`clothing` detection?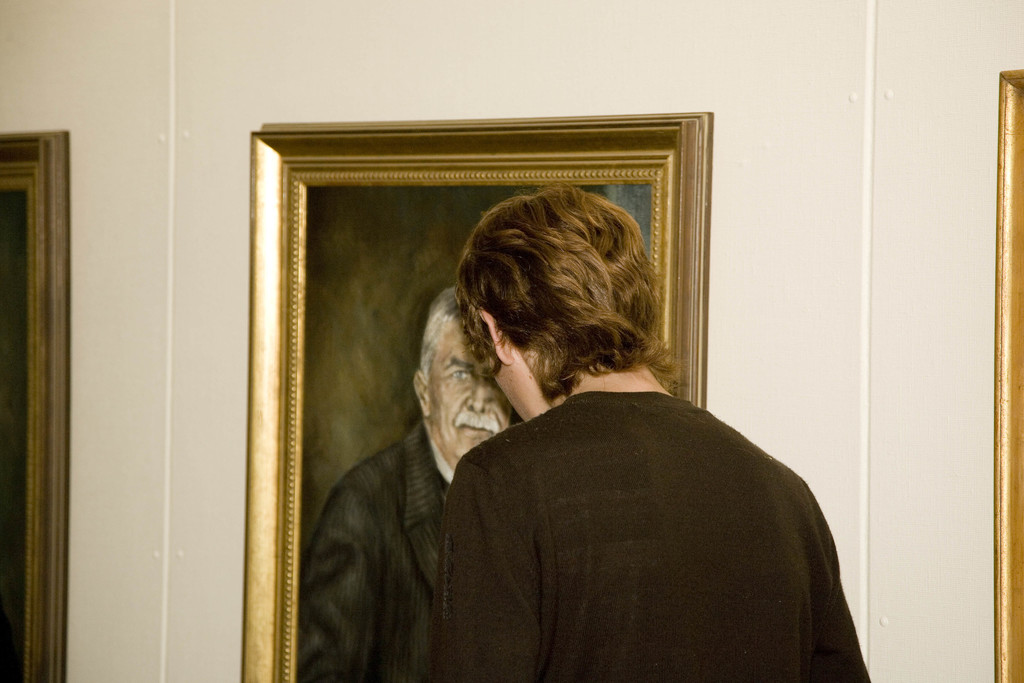
bbox=(281, 423, 468, 682)
